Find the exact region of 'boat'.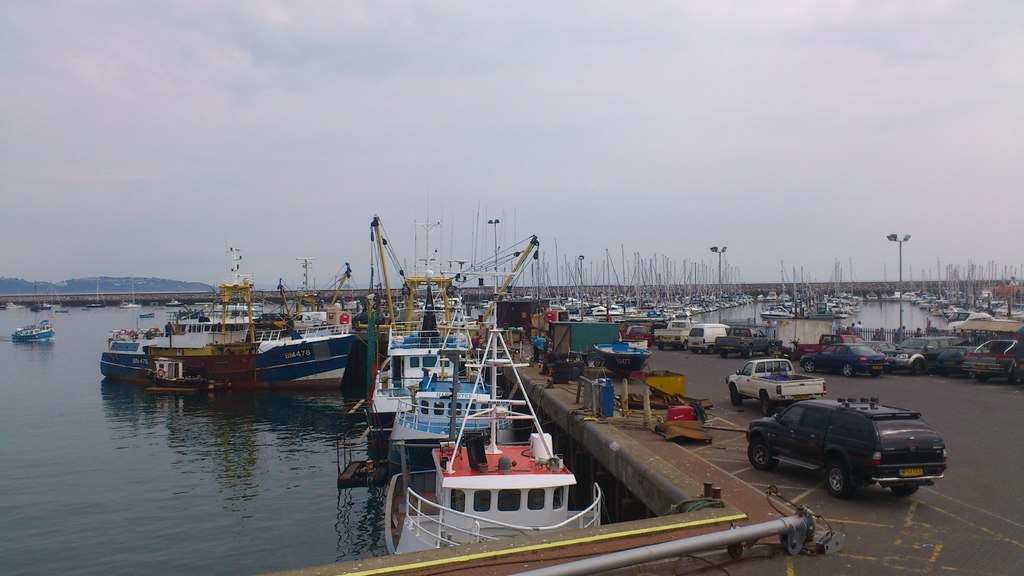
Exact region: Rect(378, 300, 531, 486).
